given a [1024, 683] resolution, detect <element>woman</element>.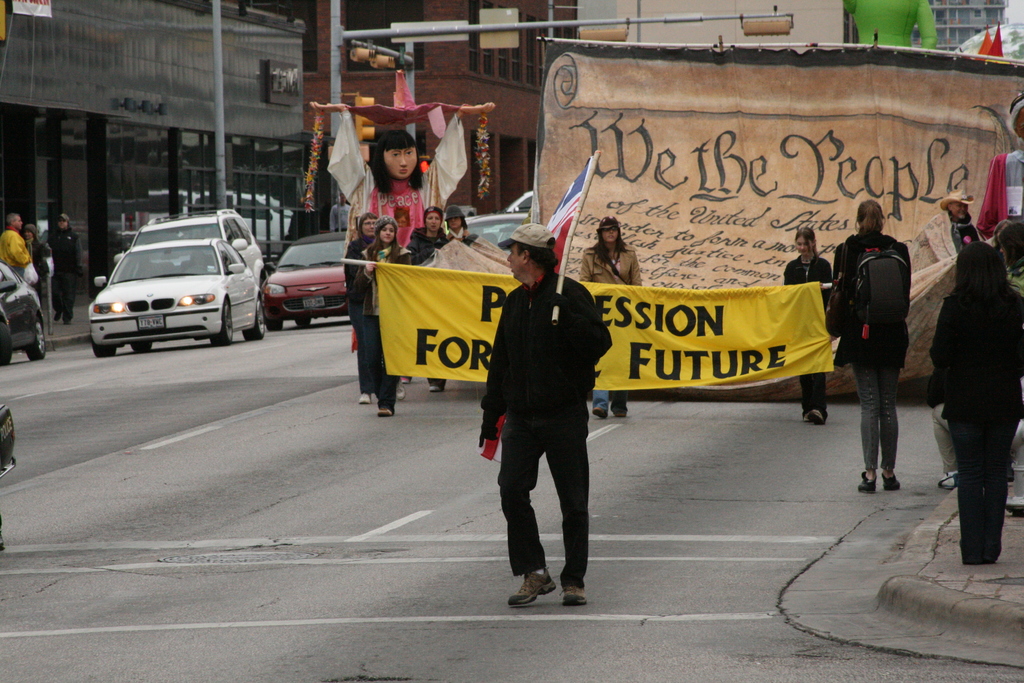
786:222:837:417.
